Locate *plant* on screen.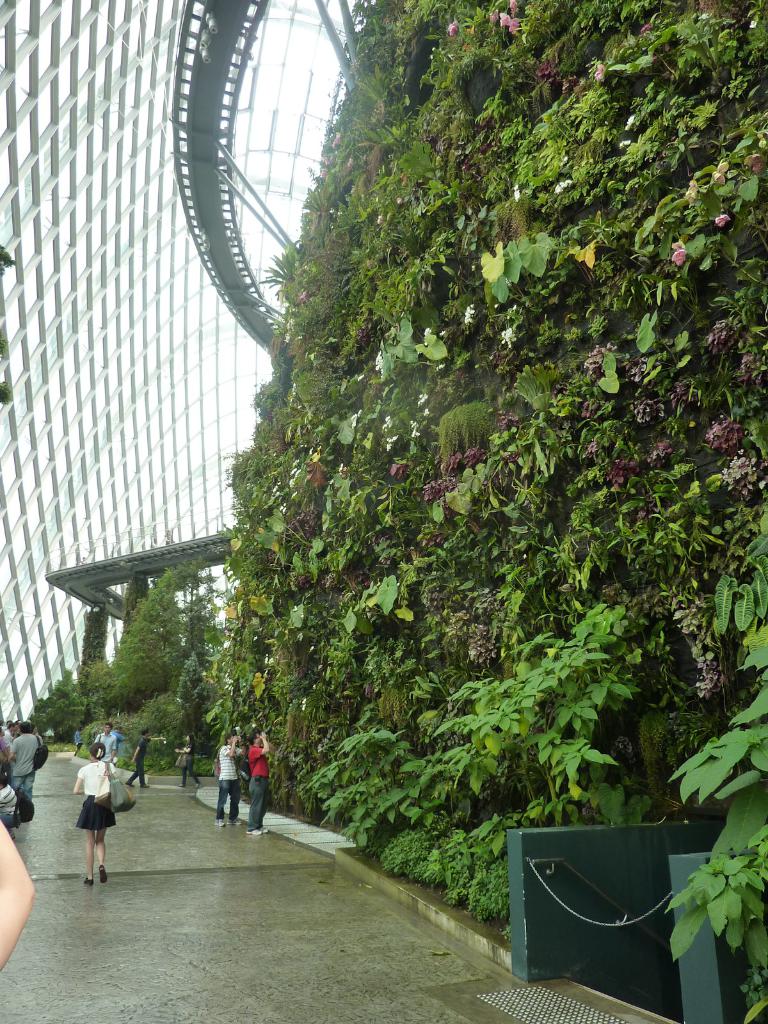
On screen at 433 602 645 795.
